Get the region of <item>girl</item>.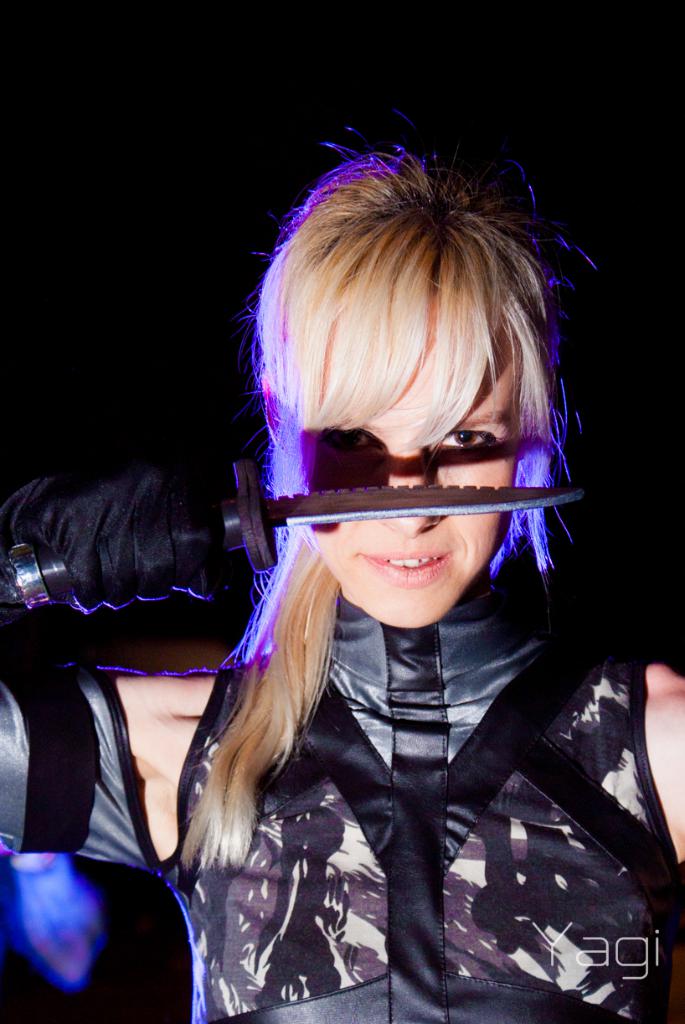
BBox(0, 140, 684, 1023).
